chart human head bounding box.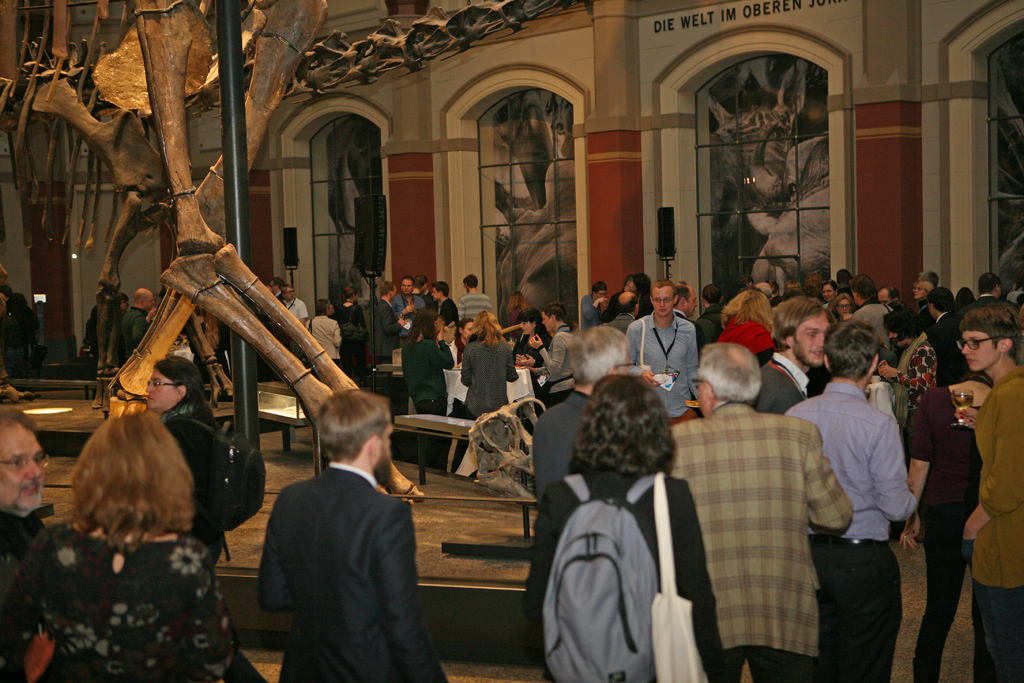
Charted: box(62, 415, 211, 554).
